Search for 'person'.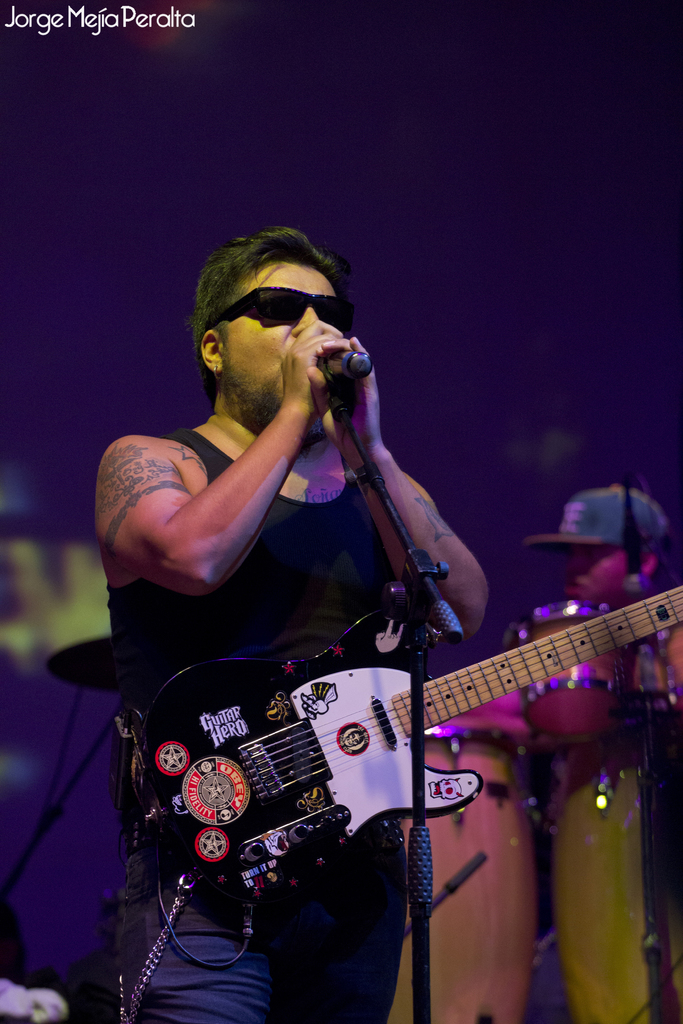
Found at bbox(116, 215, 468, 833).
